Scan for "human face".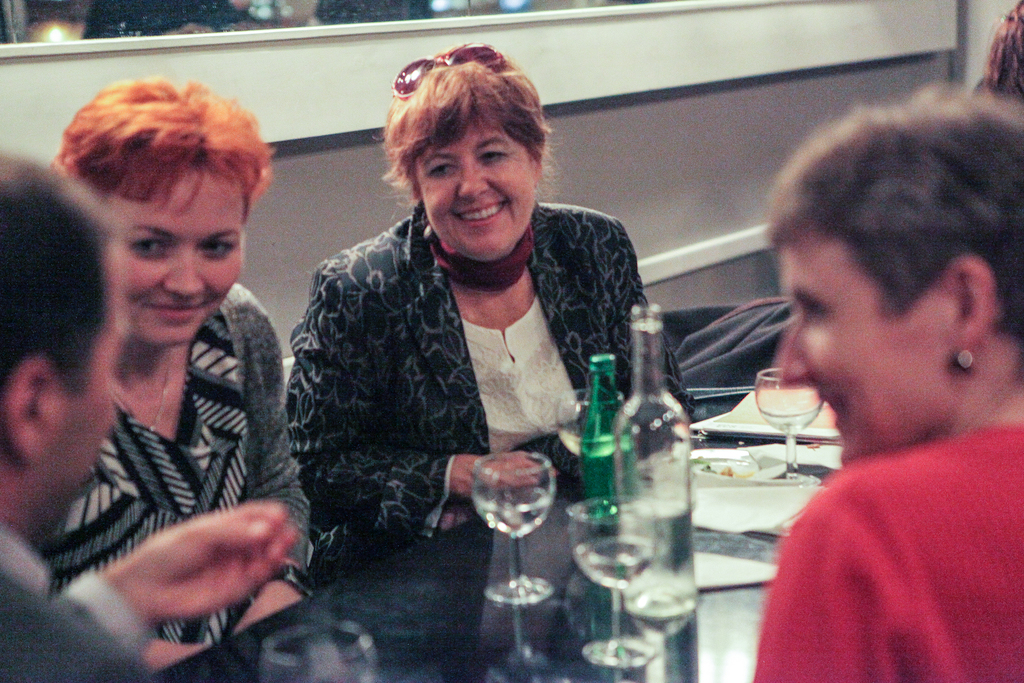
Scan result: region(774, 244, 959, 470).
